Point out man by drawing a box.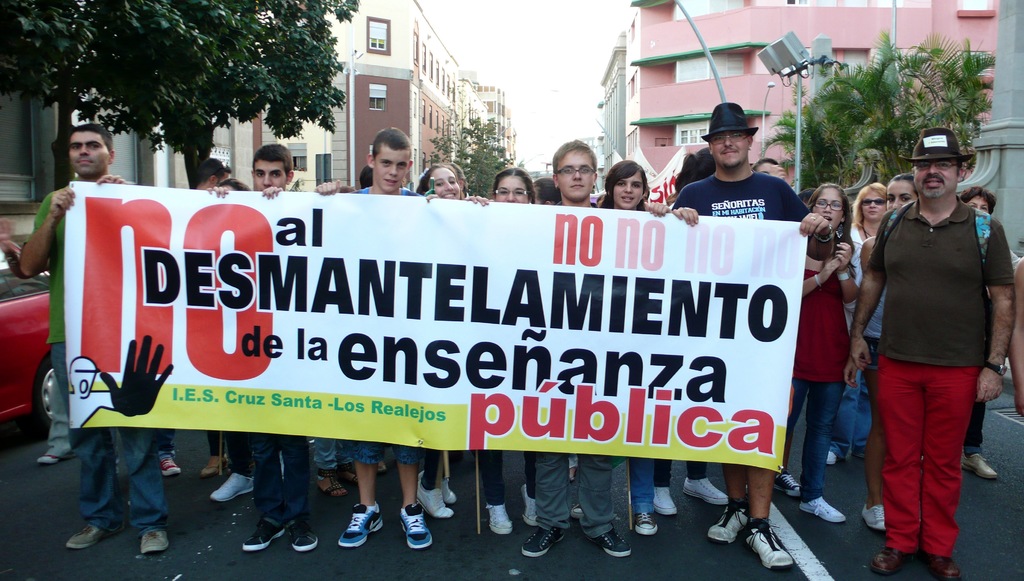
x1=195, y1=156, x2=230, y2=193.
